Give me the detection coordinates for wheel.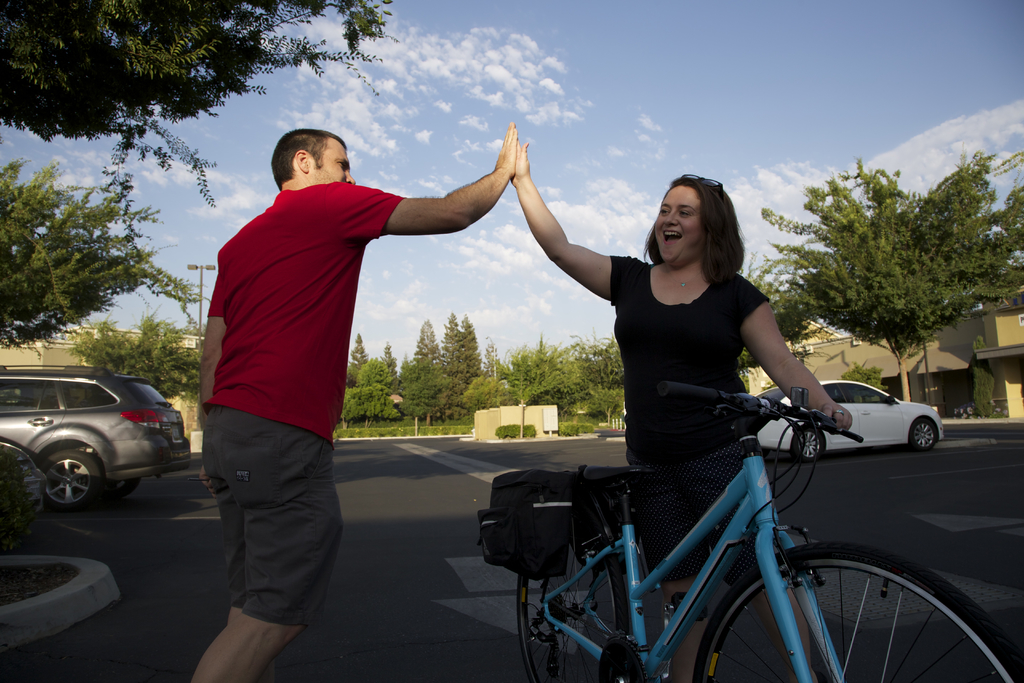
112,473,140,495.
